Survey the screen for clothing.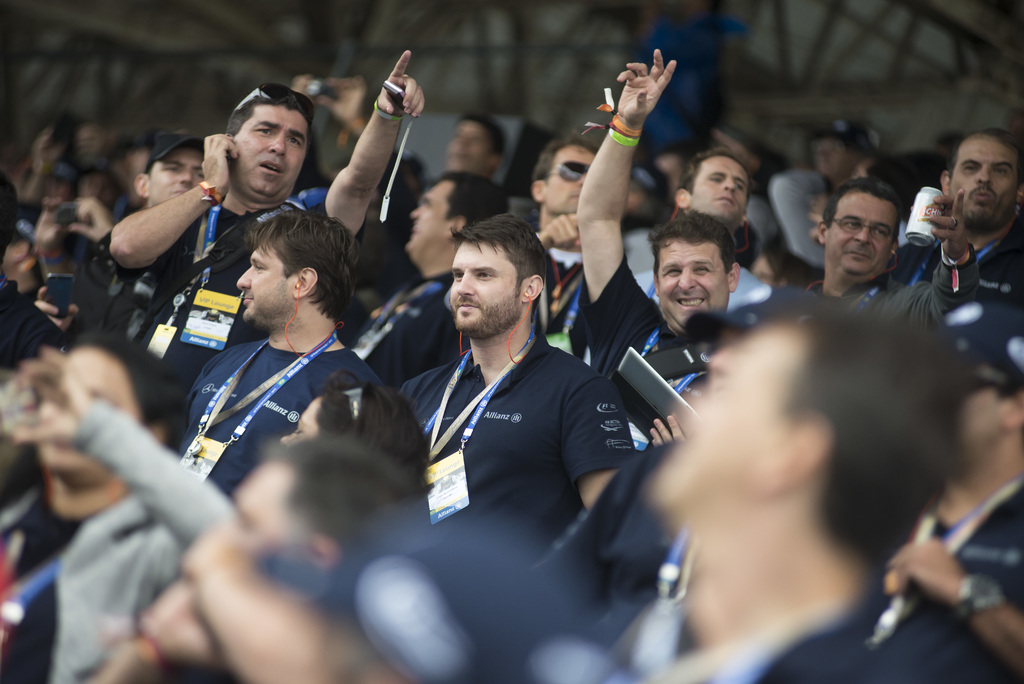
Survey found: bbox=[931, 229, 1023, 302].
